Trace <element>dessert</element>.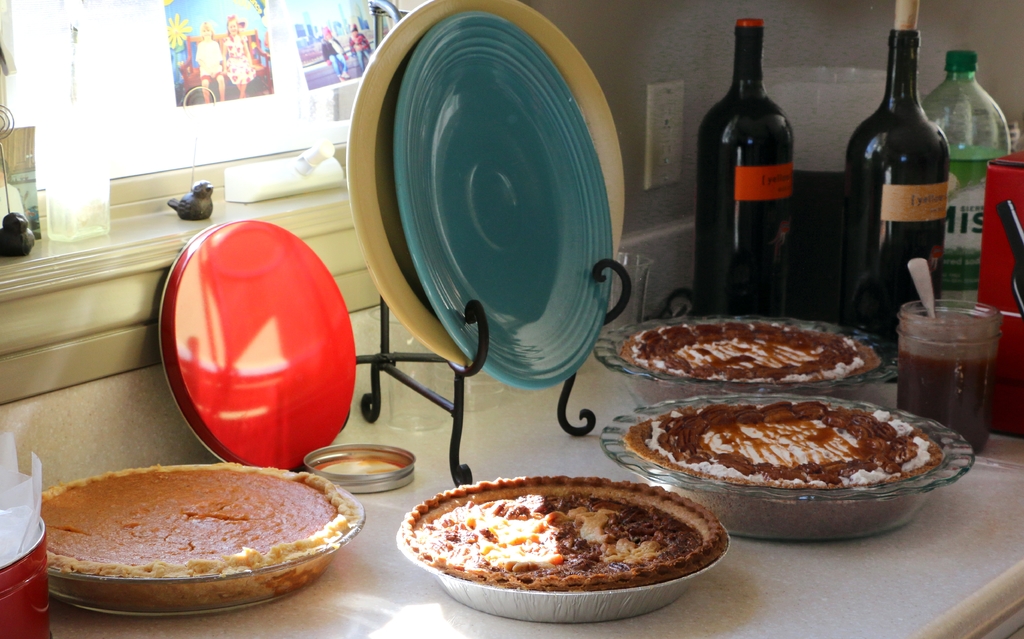
Traced to box(406, 474, 732, 591).
